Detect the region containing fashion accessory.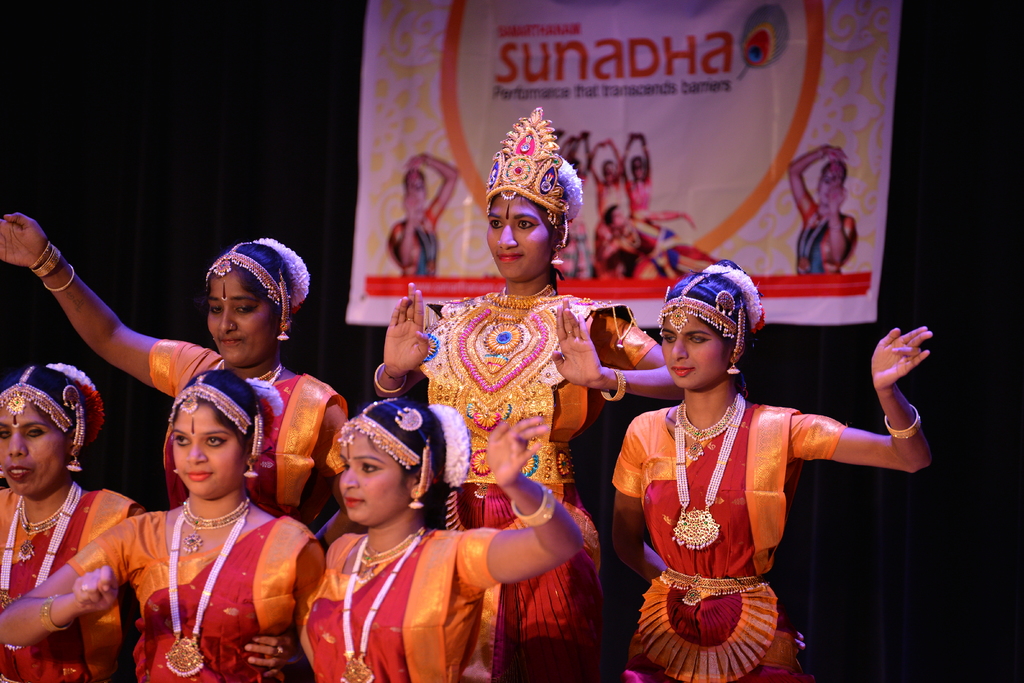
locate(393, 402, 422, 435).
